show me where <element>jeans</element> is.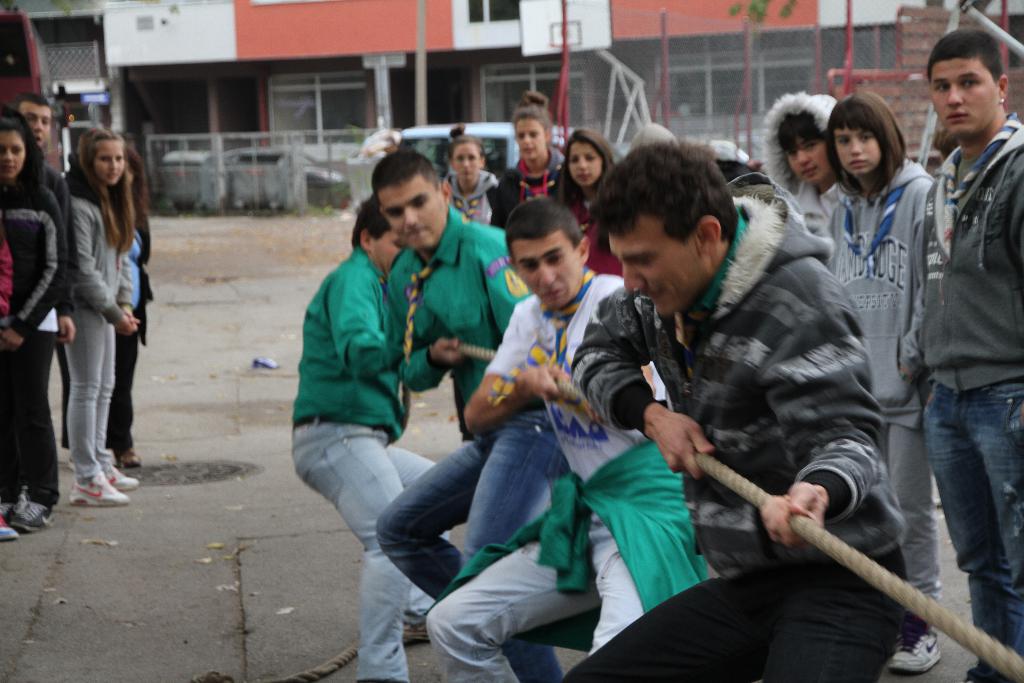
<element>jeans</element> is at bbox=[24, 290, 140, 498].
